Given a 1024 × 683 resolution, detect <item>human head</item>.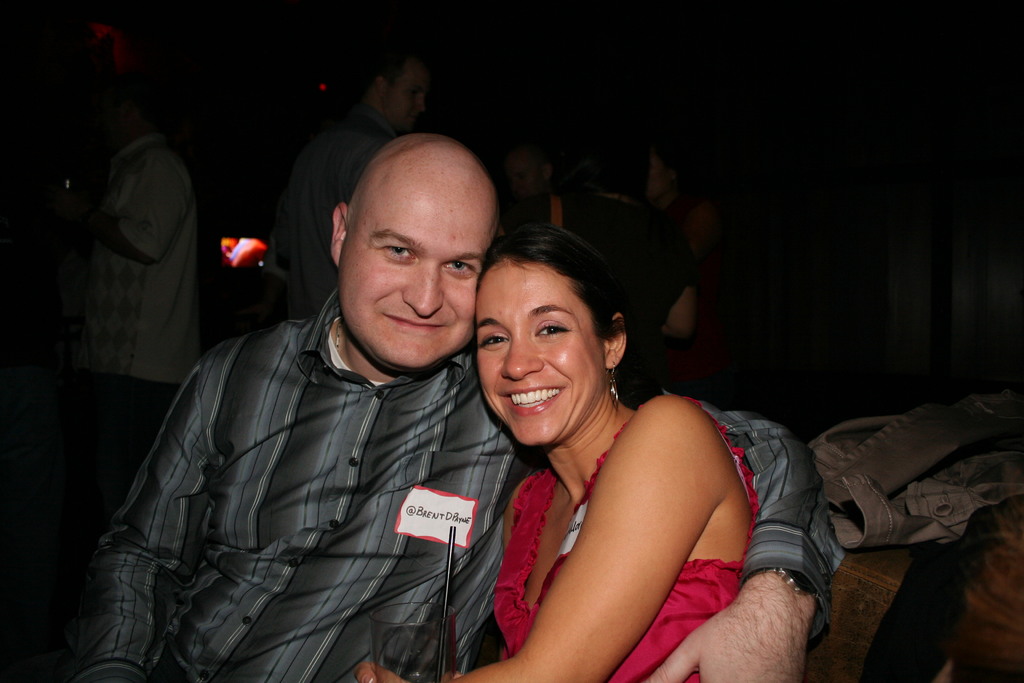
(x1=376, y1=51, x2=426, y2=131).
